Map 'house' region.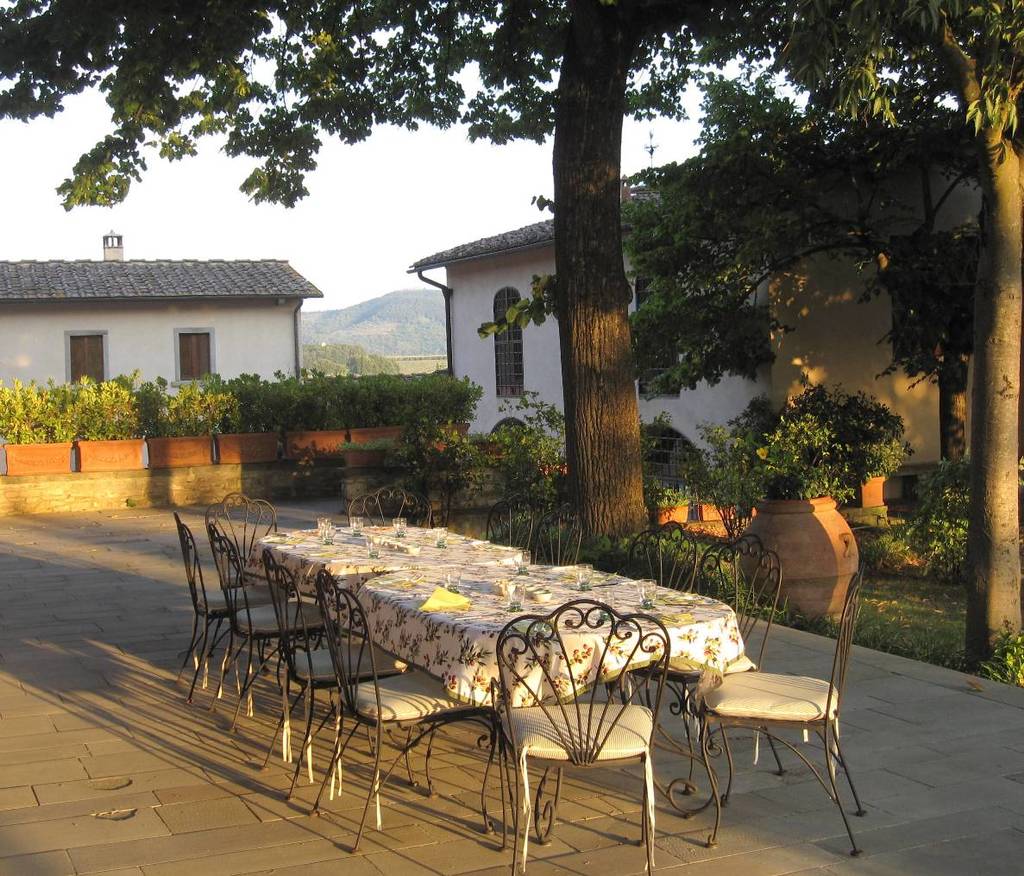
Mapped to (14,209,367,444).
